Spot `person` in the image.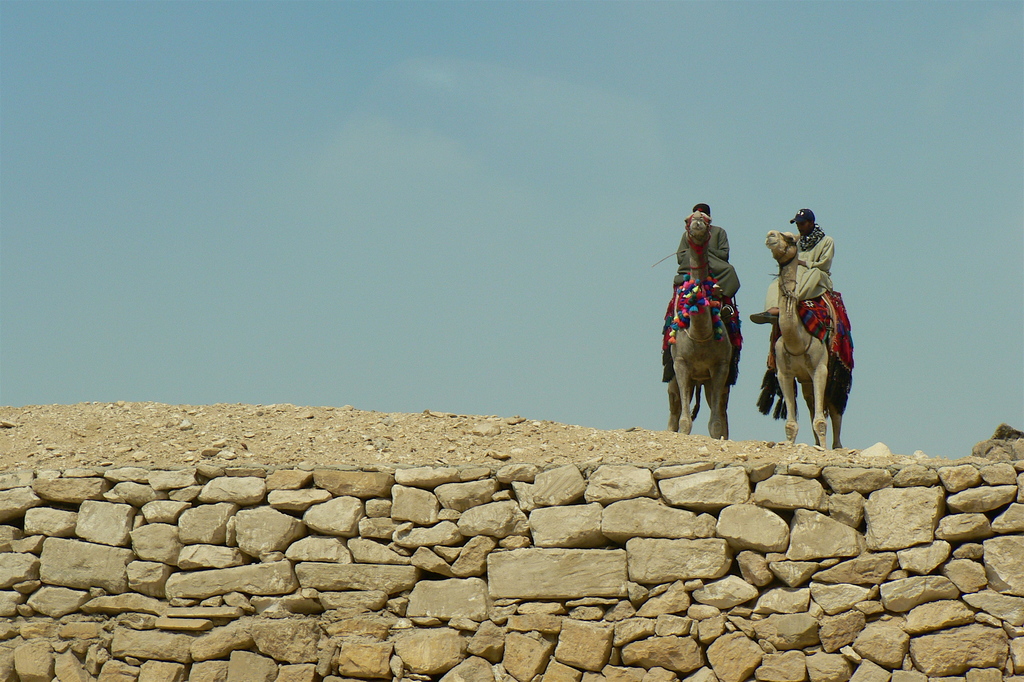
`person` found at (678,202,736,319).
